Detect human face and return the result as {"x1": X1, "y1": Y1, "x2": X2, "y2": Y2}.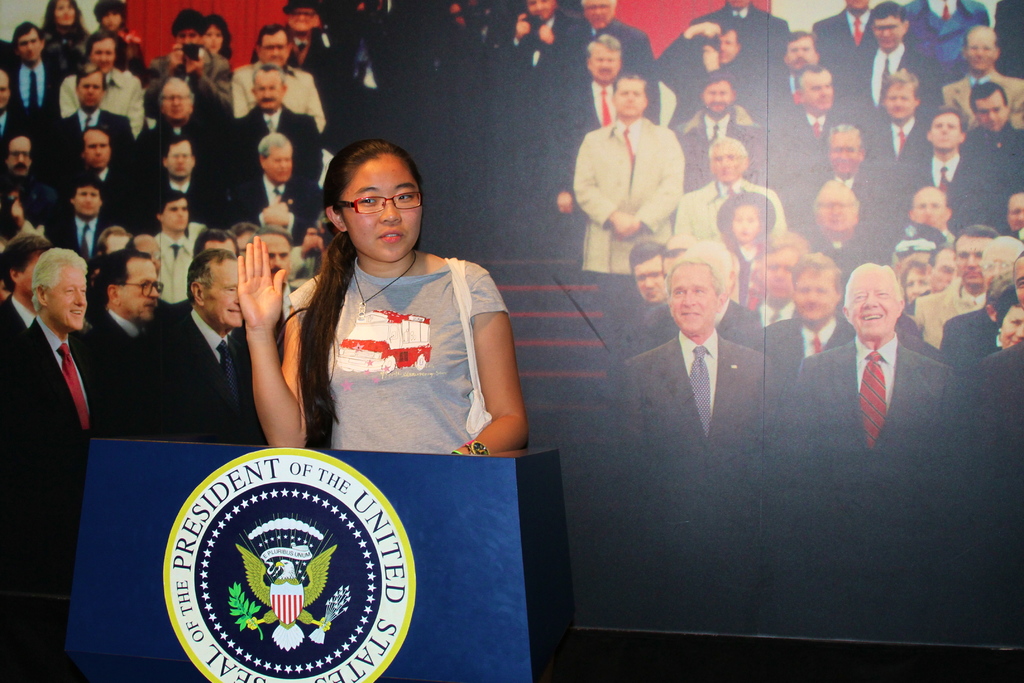
{"x1": 255, "y1": 71, "x2": 281, "y2": 110}.
